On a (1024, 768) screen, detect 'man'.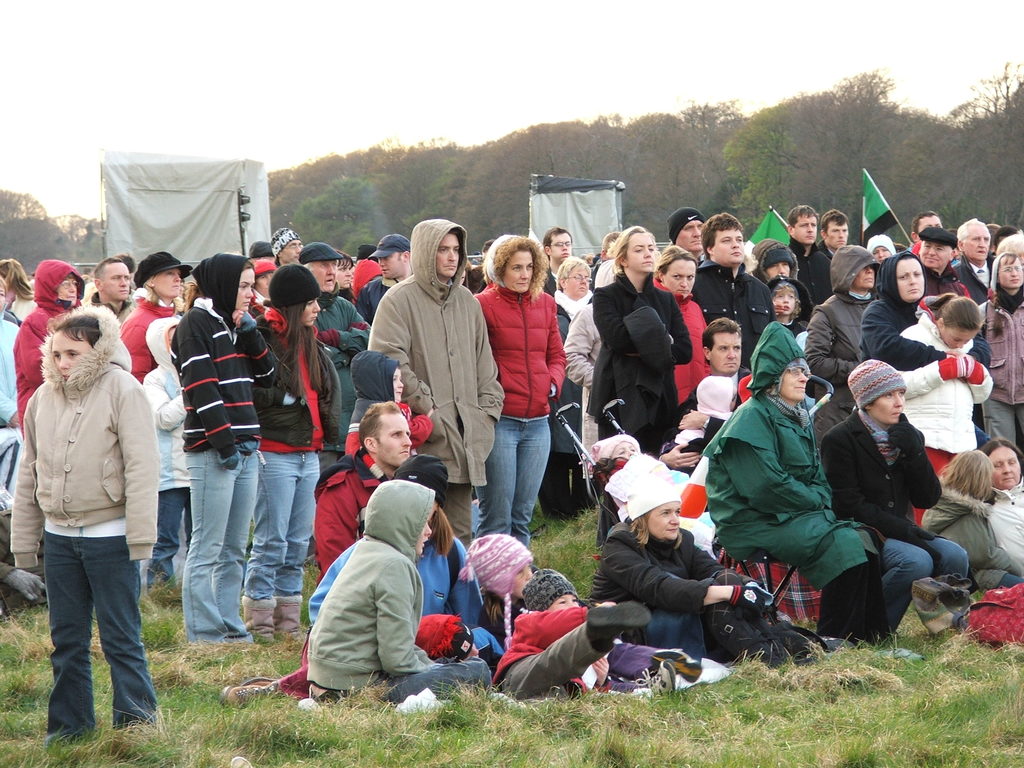
bbox(308, 401, 413, 599).
